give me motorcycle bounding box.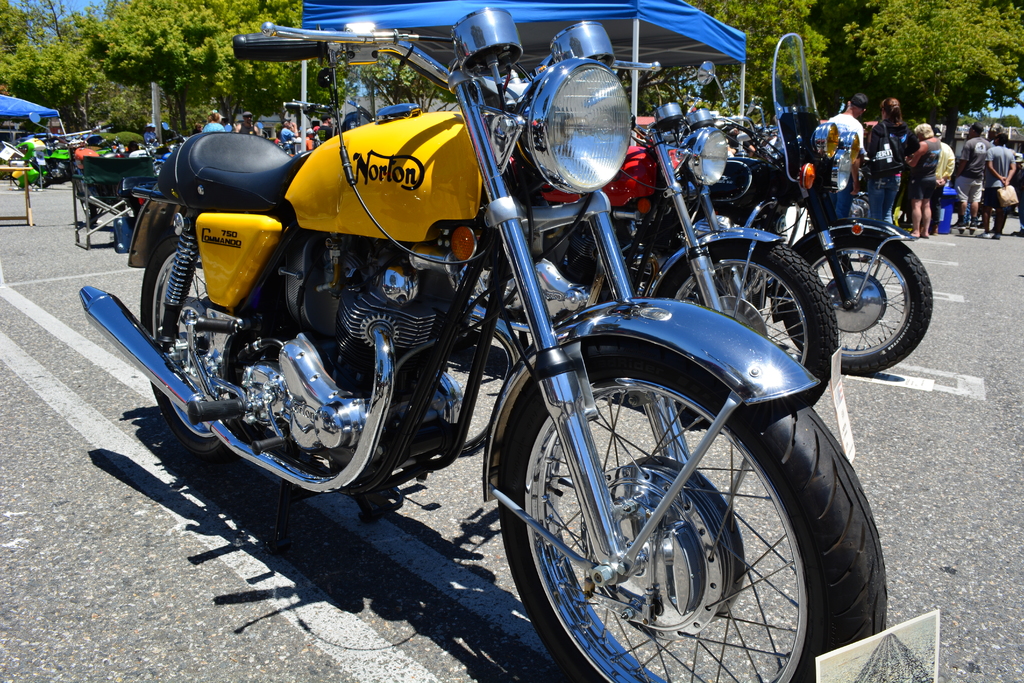
region(519, 58, 845, 424).
